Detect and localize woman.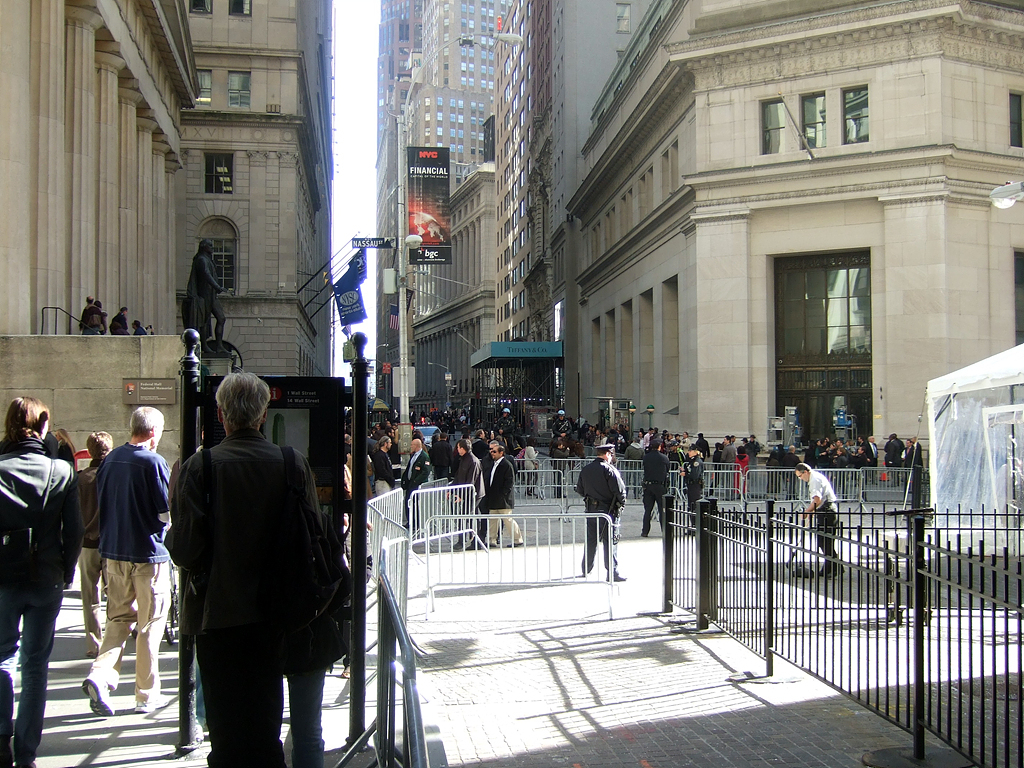
Localized at {"x1": 736, "y1": 449, "x2": 747, "y2": 496}.
